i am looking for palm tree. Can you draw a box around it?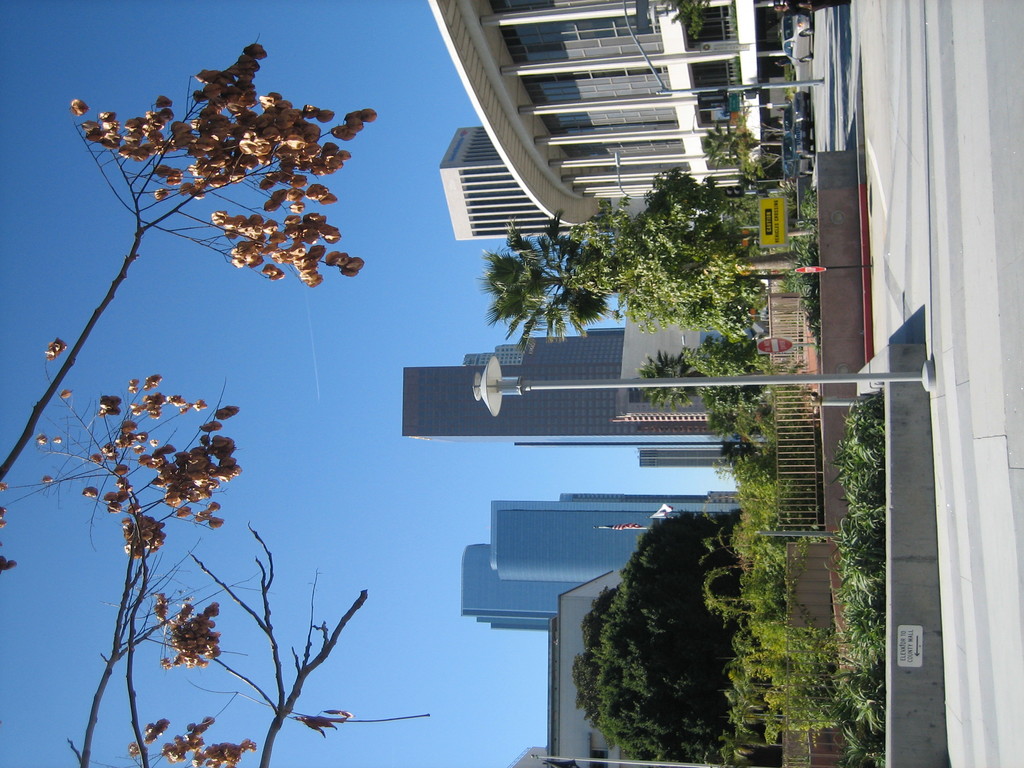
Sure, the bounding box is l=636, t=192, r=753, b=380.
